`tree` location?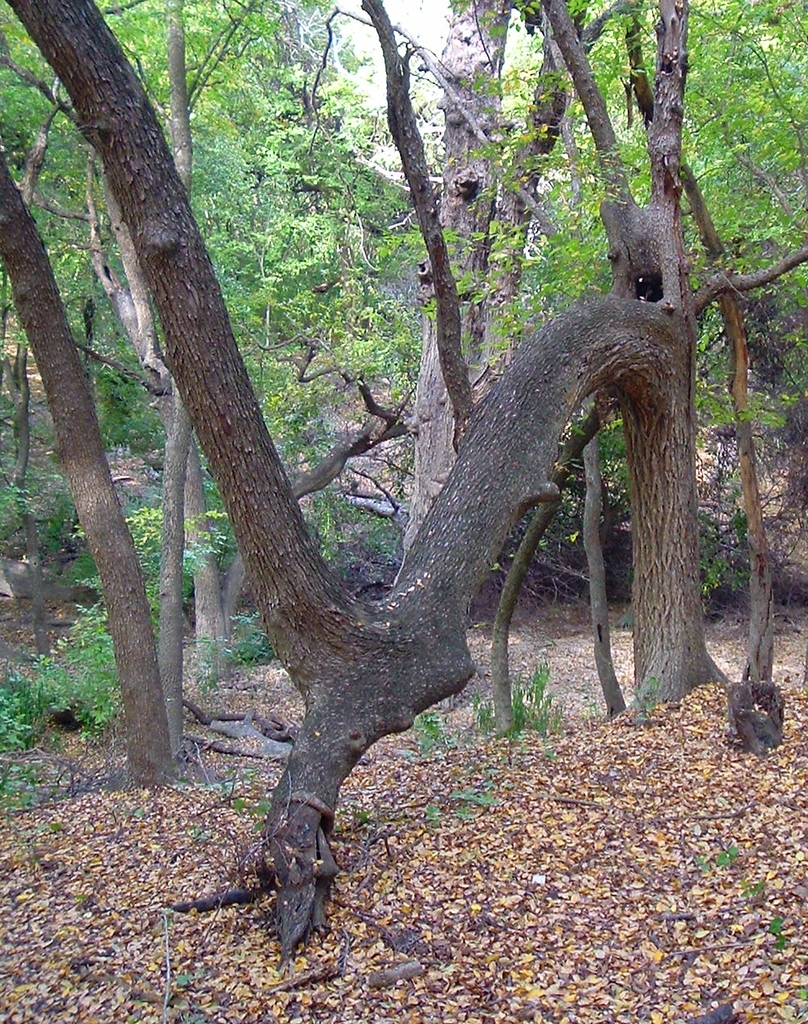
crop(0, 127, 175, 801)
